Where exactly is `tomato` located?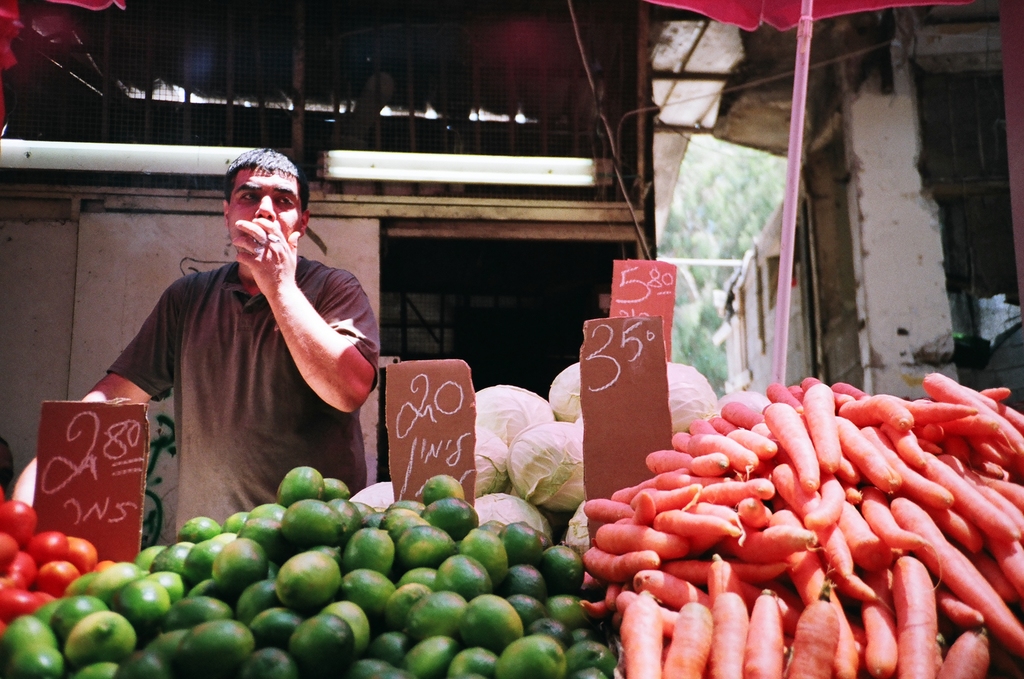
Its bounding box is <box>0,484,10,507</box>.
